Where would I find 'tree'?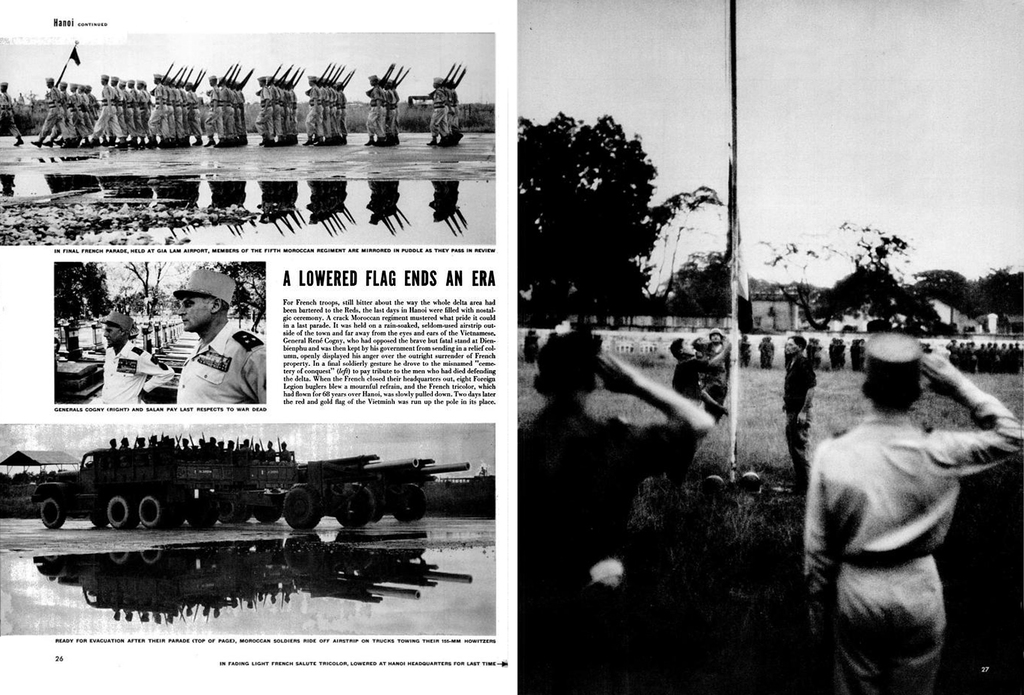
At x1=911 y1=264 x2=1023 y2=326.
